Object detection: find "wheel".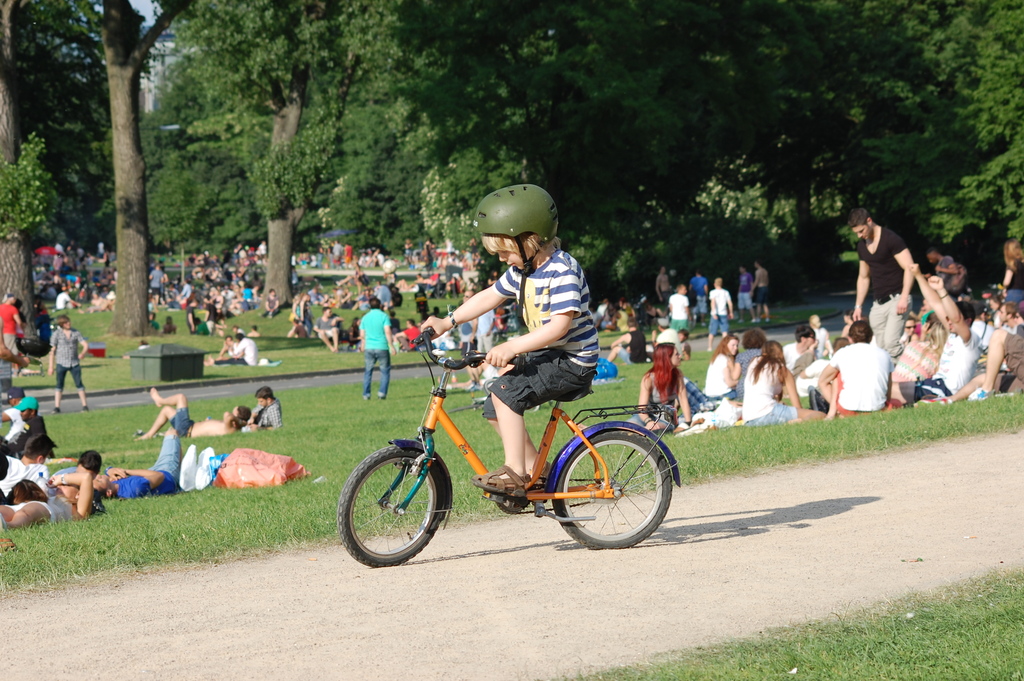
335/447/444/571.
